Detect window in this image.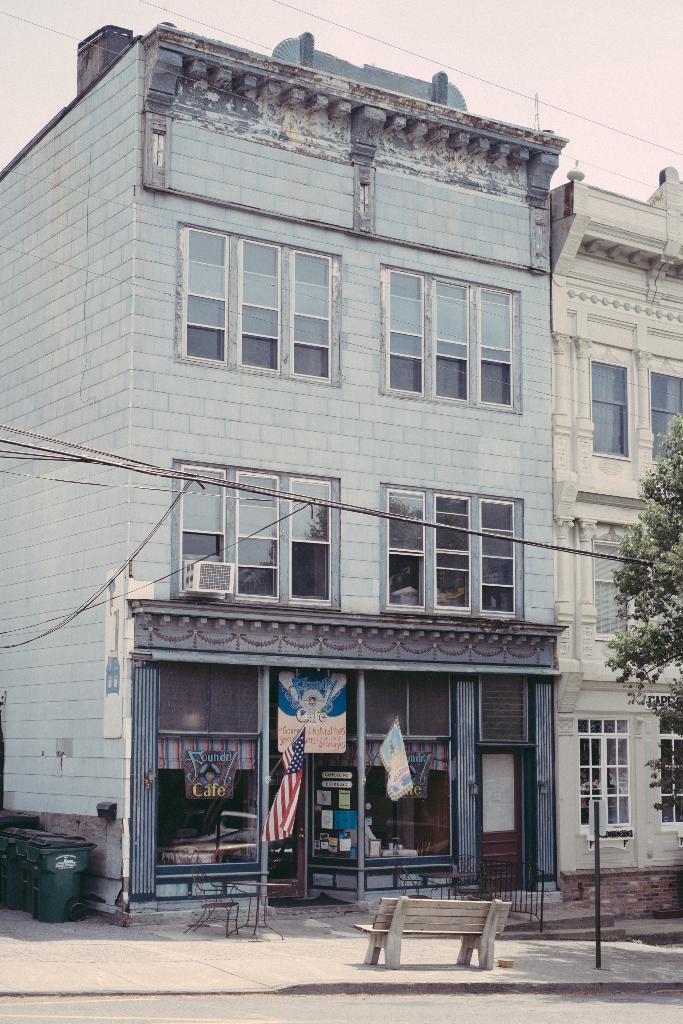
Detection: bbox=[384, 253, 545, 410].
